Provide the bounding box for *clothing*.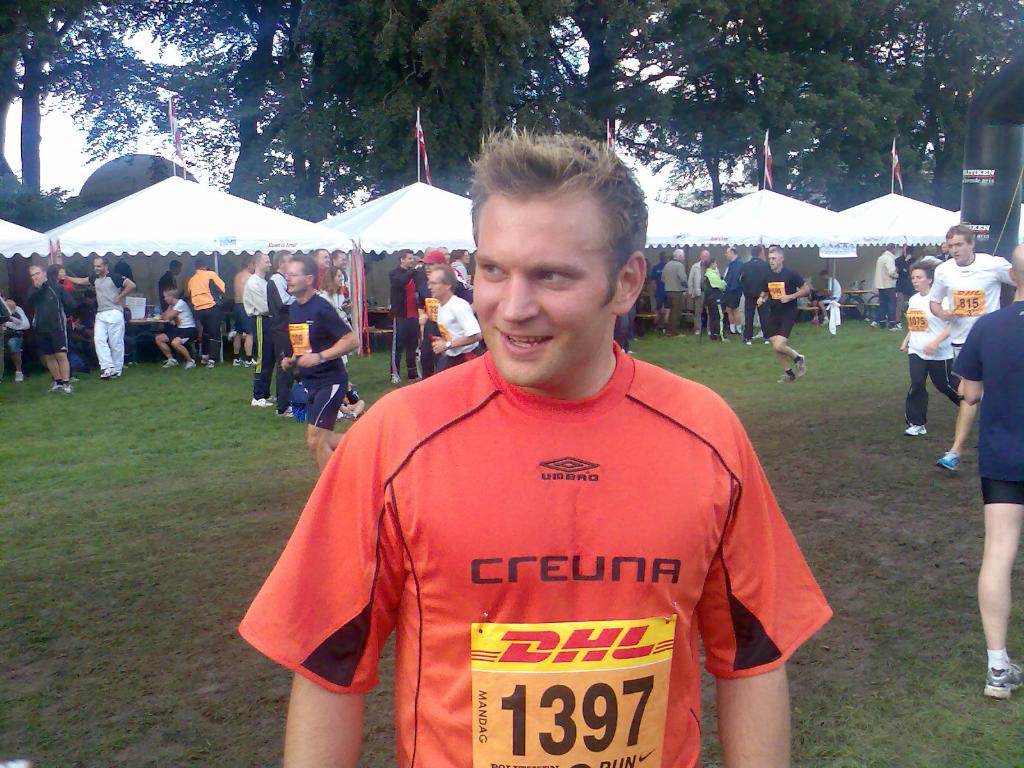
232 301 255 334.
